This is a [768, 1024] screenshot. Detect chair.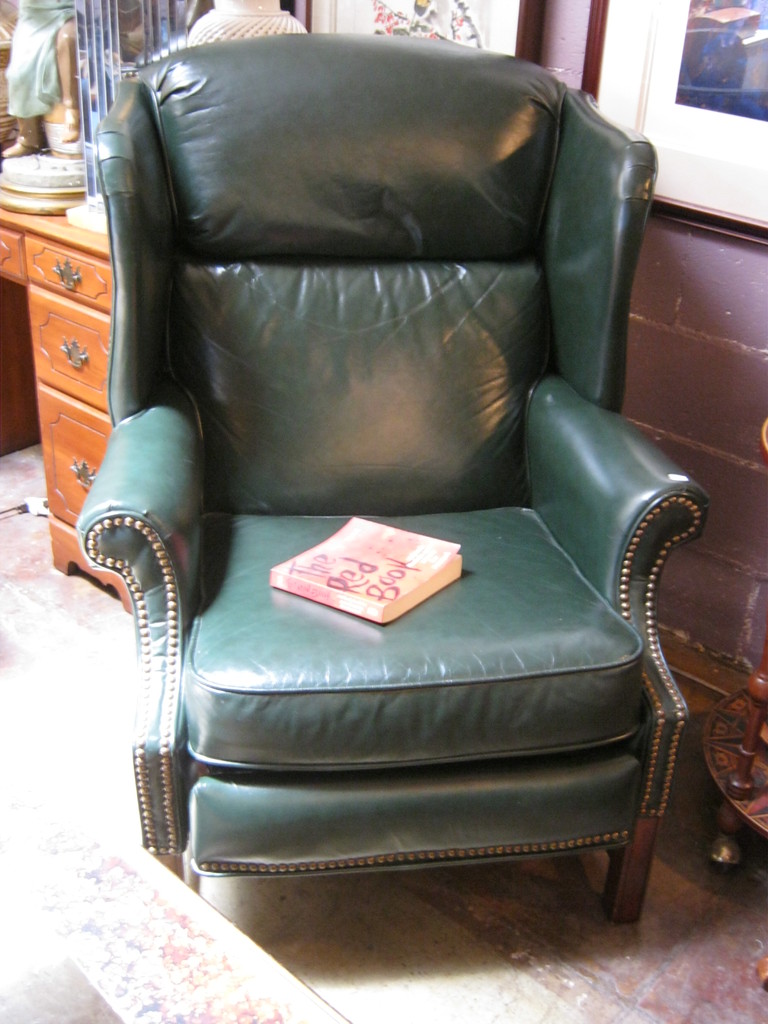
BBox(58, 61, 707, 902).
